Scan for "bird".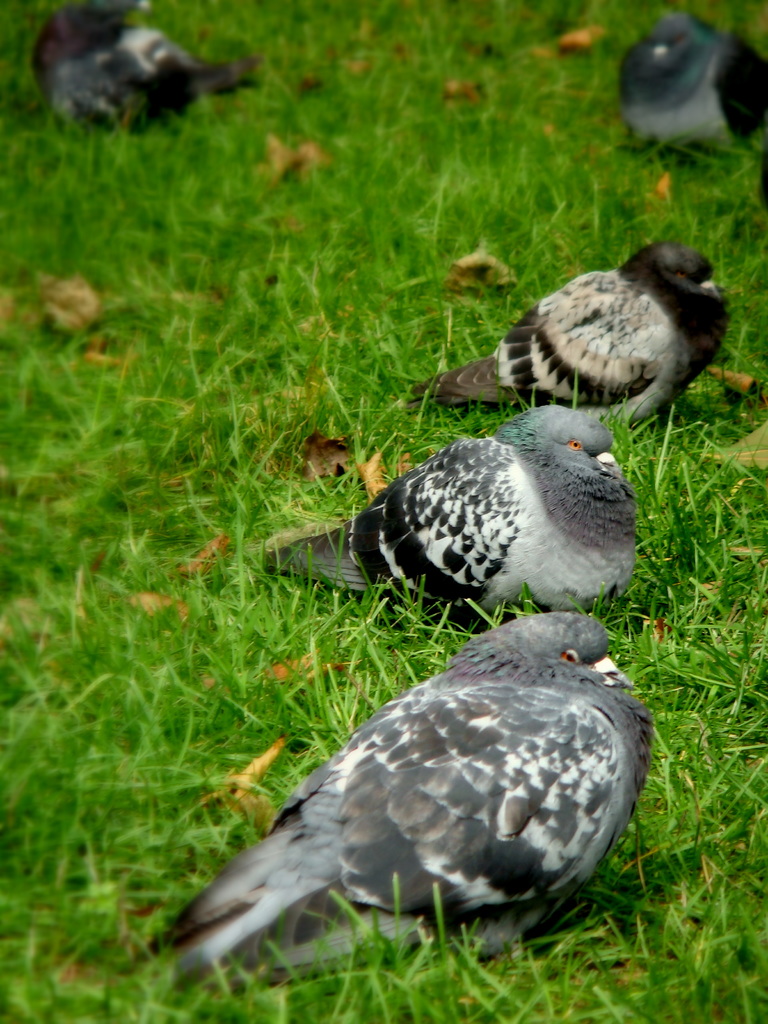
Scan result: l=405, t=243, r=732, b=435.
